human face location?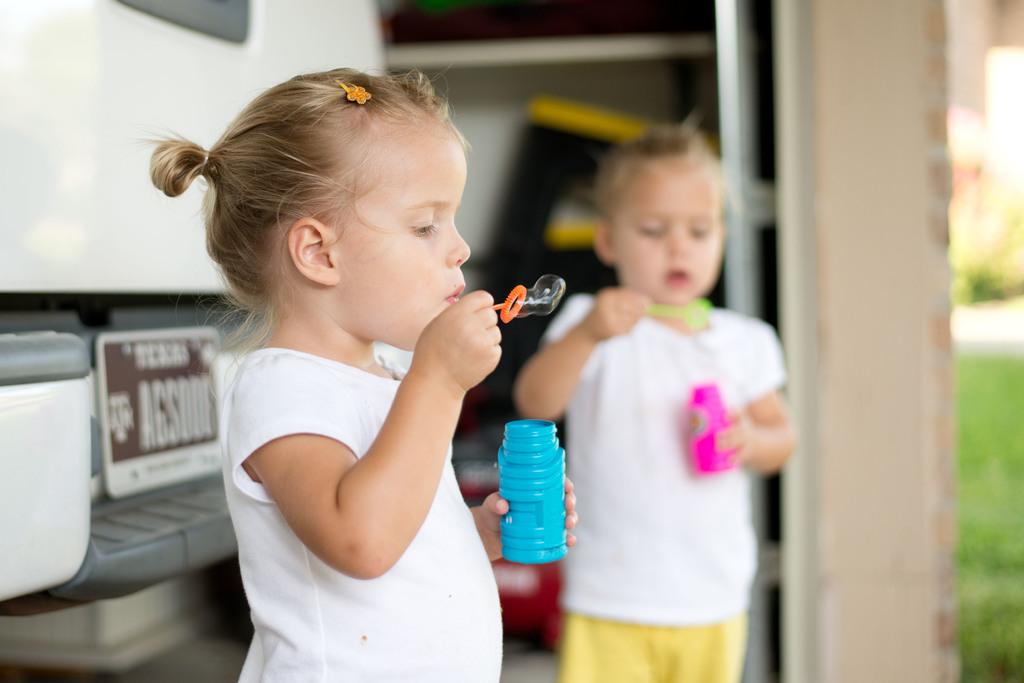
618 159 719 295
